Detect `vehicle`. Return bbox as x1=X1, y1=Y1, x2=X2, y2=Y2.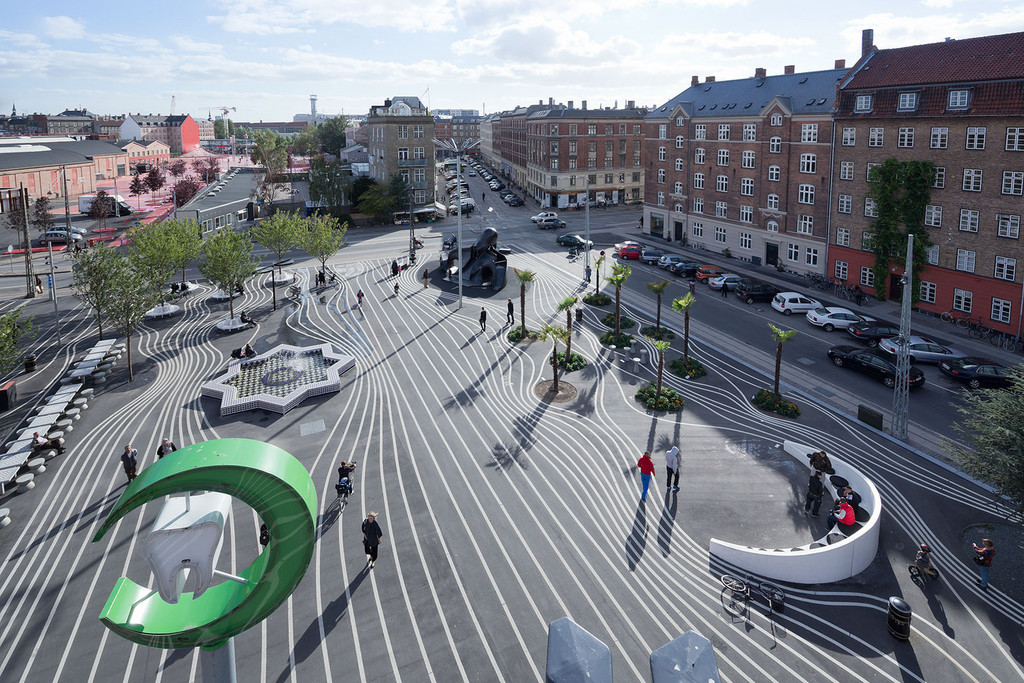
x1=799, y1=304, x2=872, y2=330.
